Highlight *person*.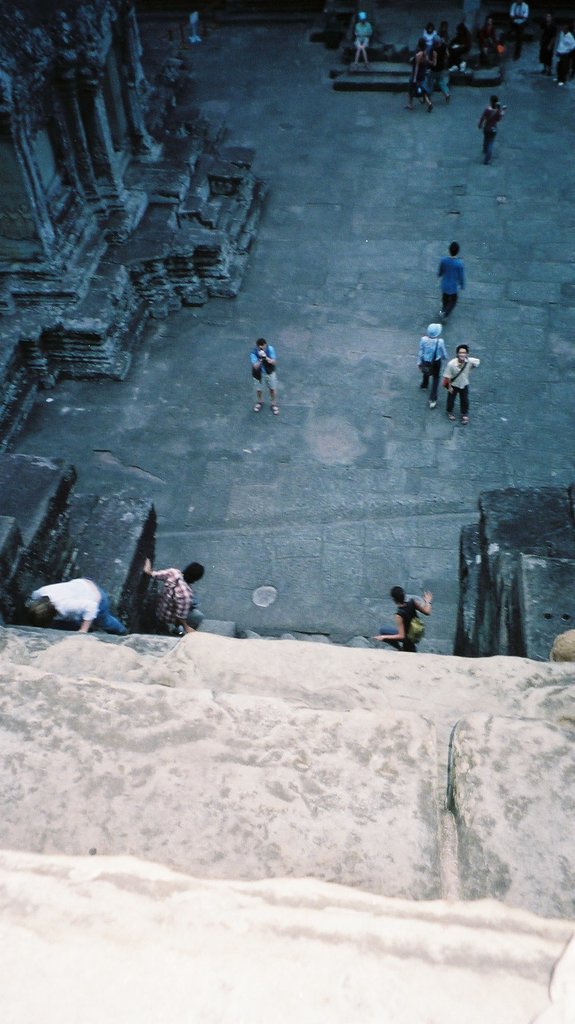
Highlighted region: detection(506, 0, 529, 63).
